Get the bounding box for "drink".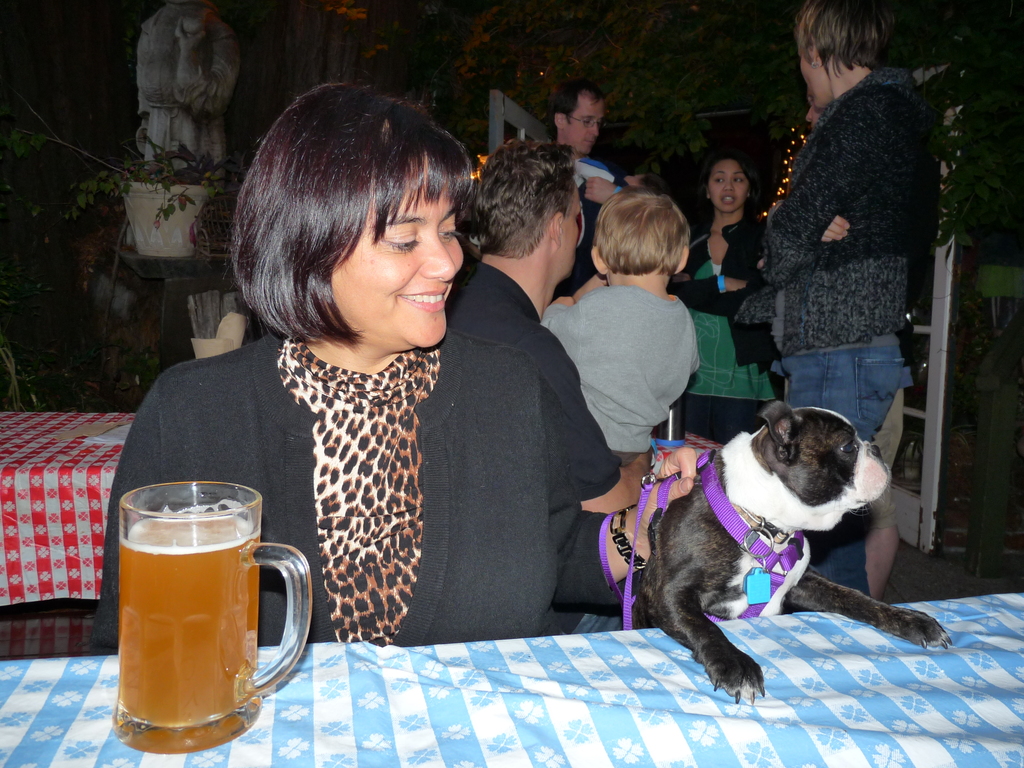
Rect(116, 508, 260, 747).
